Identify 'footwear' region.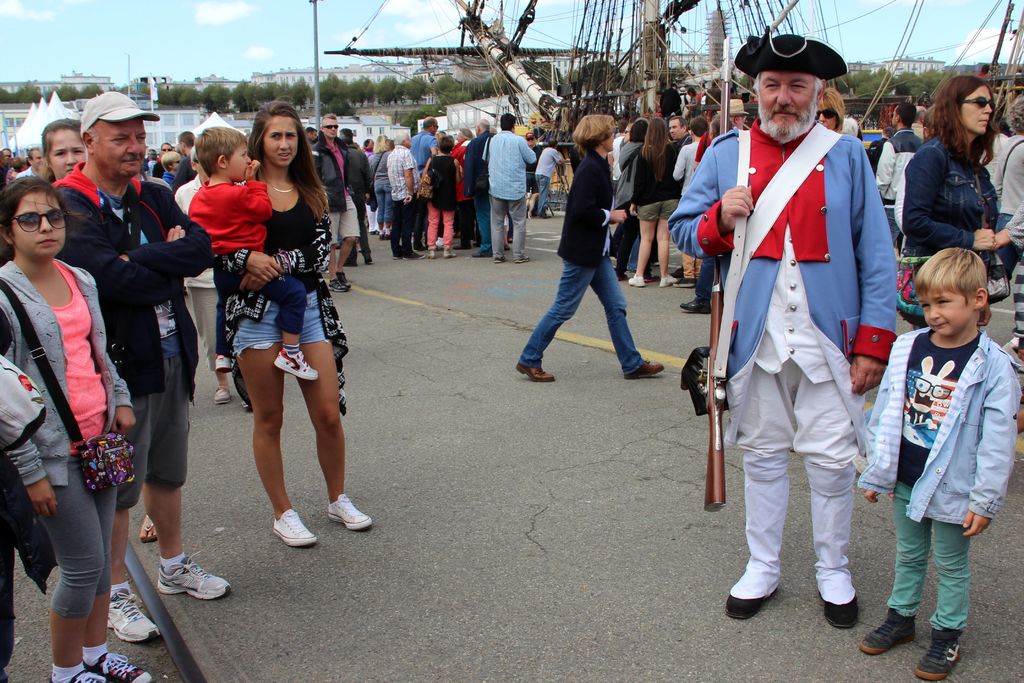
Region: [140, 514, 159, 543].
